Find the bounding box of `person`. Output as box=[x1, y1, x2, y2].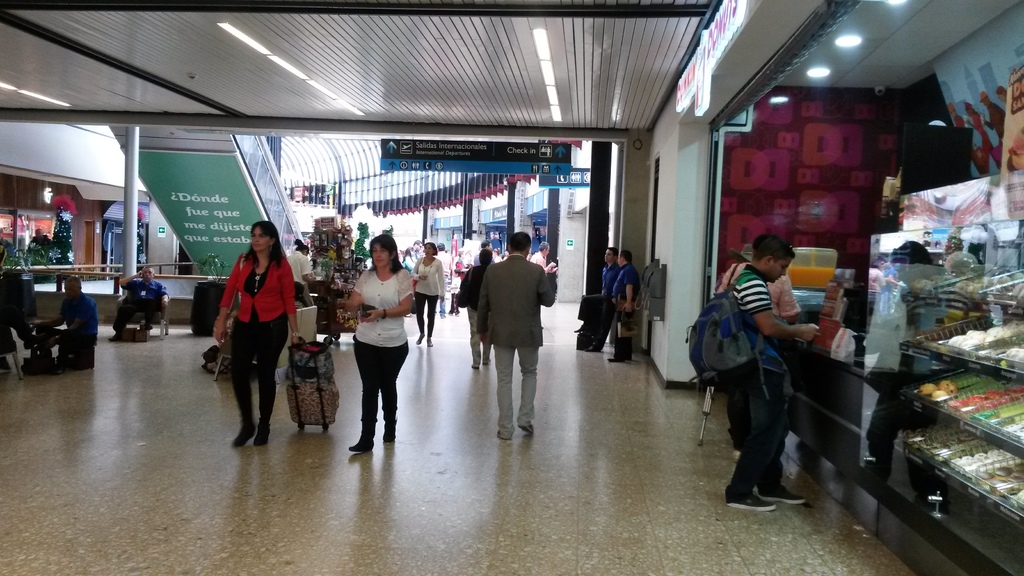
box=[479, 228, 555, 442].
